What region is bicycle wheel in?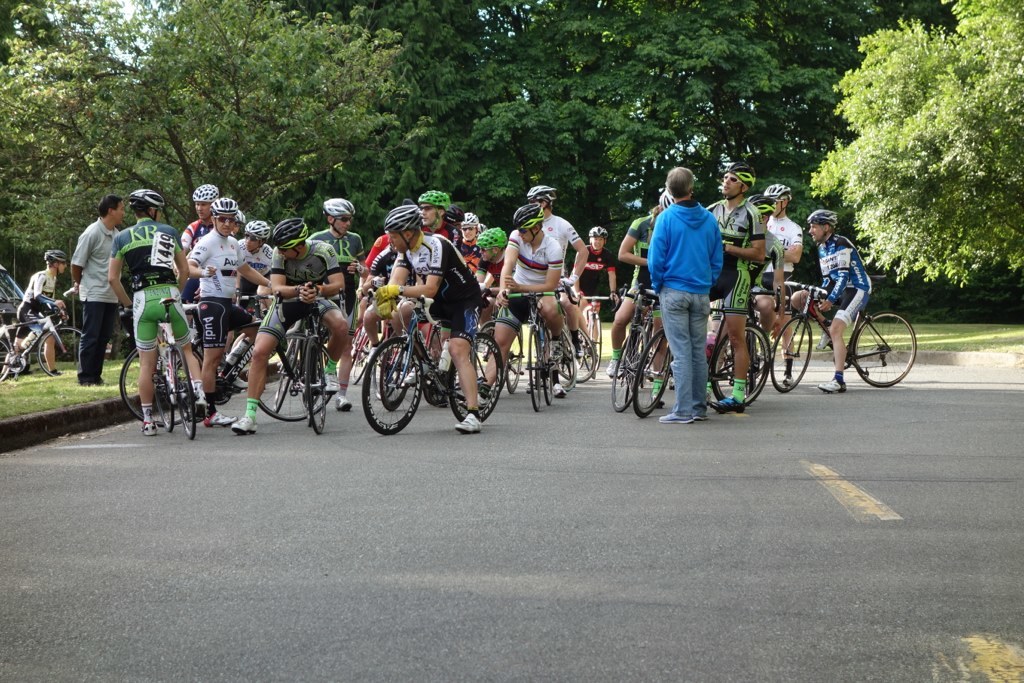
x1=746, y1=331, x2=757, y2=388.
